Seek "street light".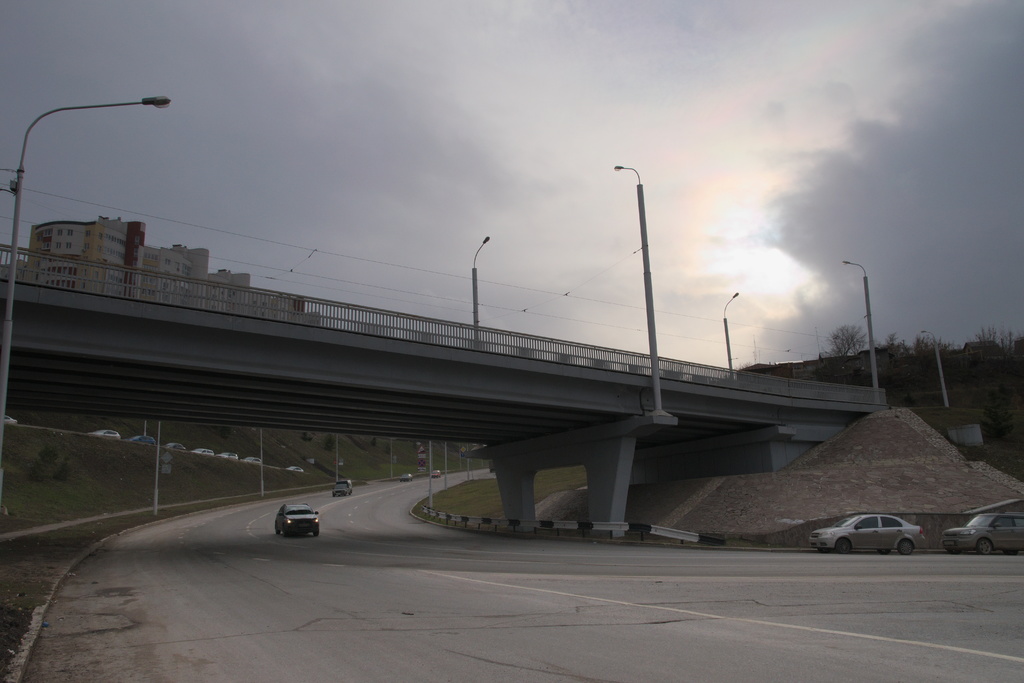
rect(718, 289, 740, 371).
